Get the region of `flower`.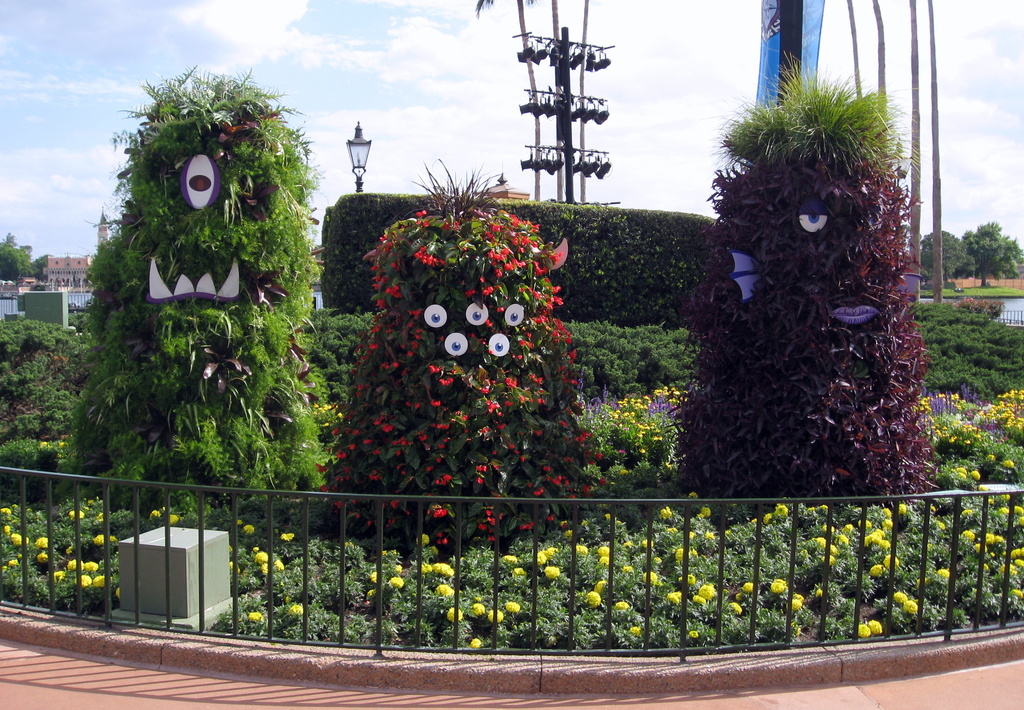
470:634:485:649.
